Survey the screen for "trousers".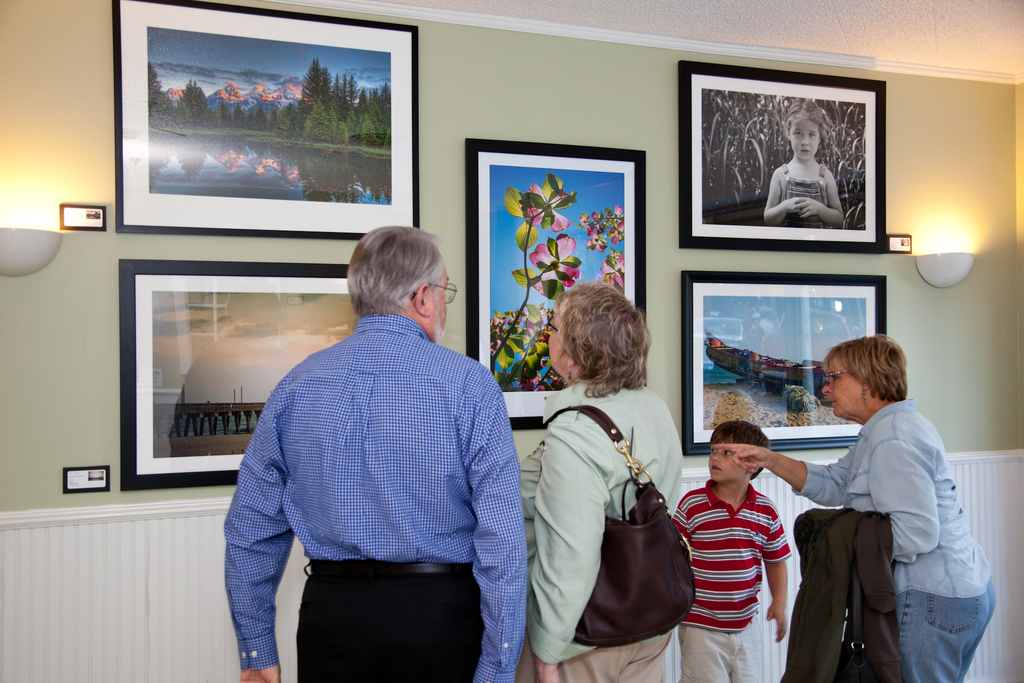
Survey found: [290,559,481,682].
